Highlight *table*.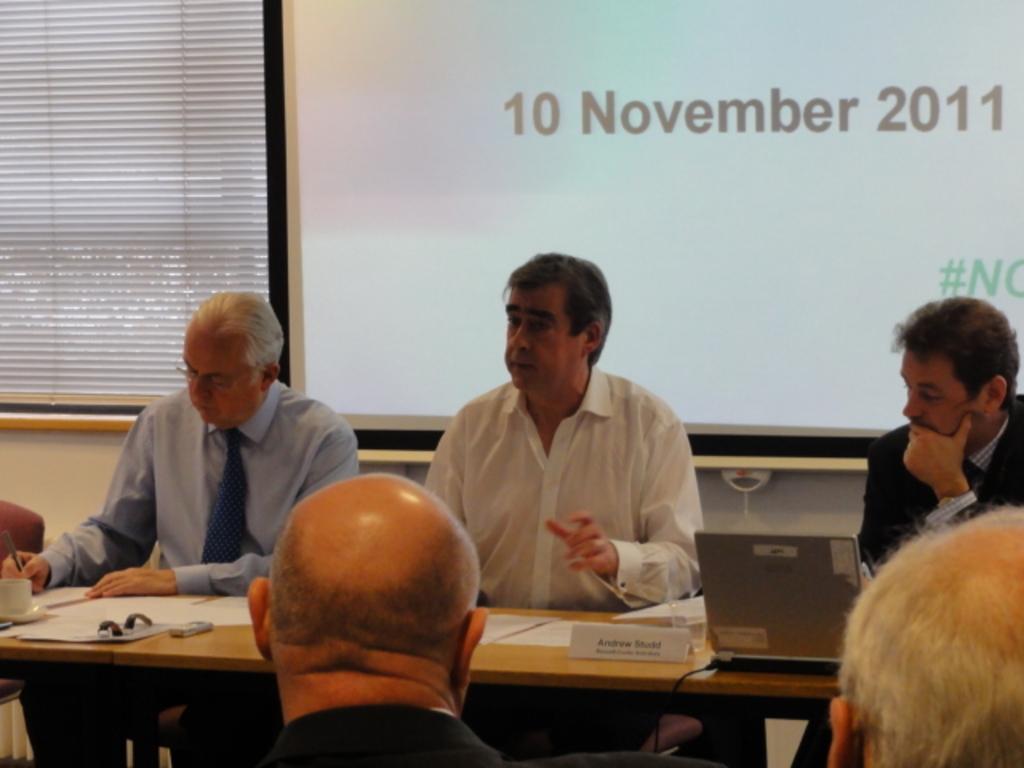
Highlighted region: x1=0, y1=562, x2=848, y2=766.
